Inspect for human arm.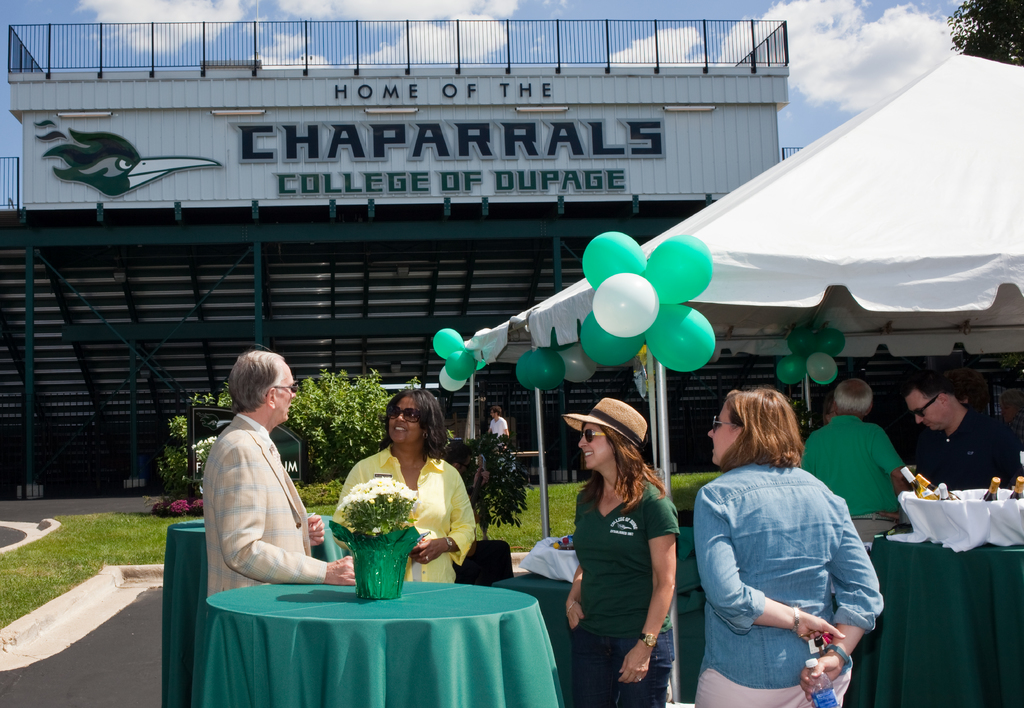
Inspection: bbox=(213, 443, 362, 588).
